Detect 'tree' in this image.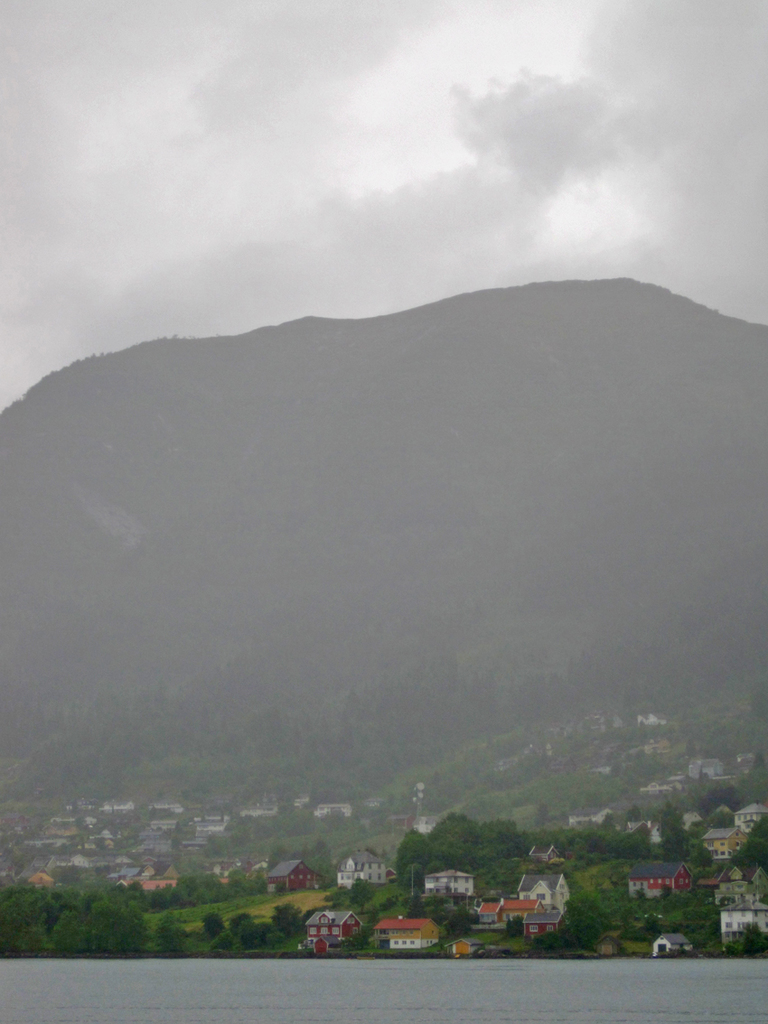
Detection: (425,891,453,925).
